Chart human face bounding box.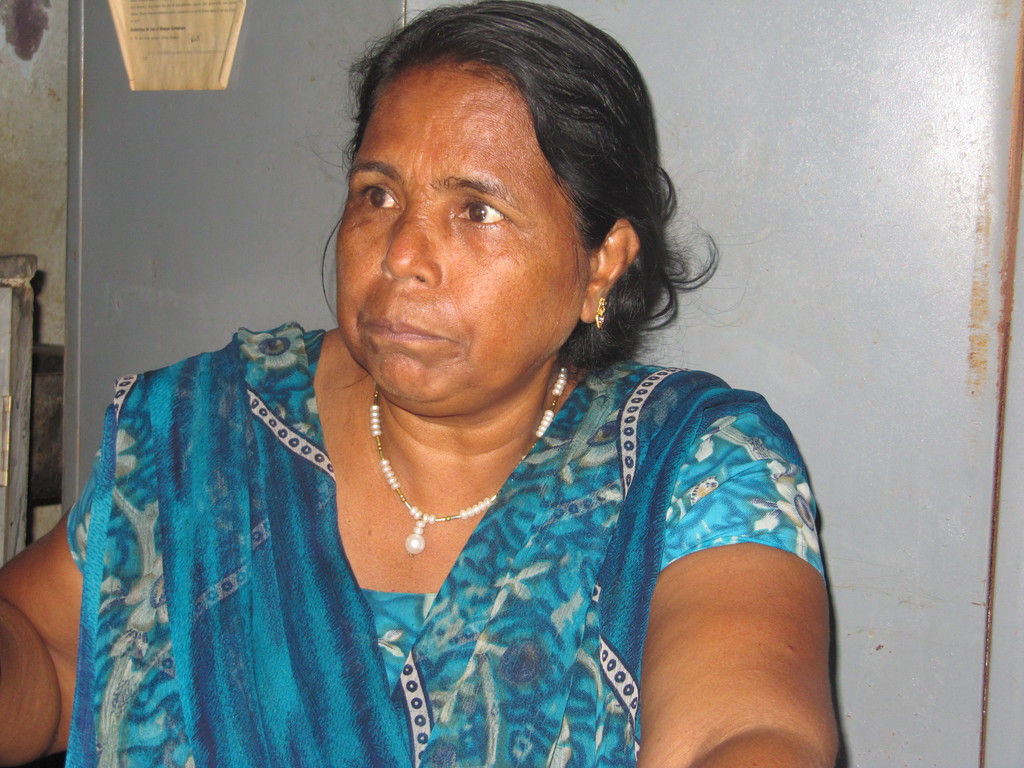
Charted: 338, 58, 583, 399.
